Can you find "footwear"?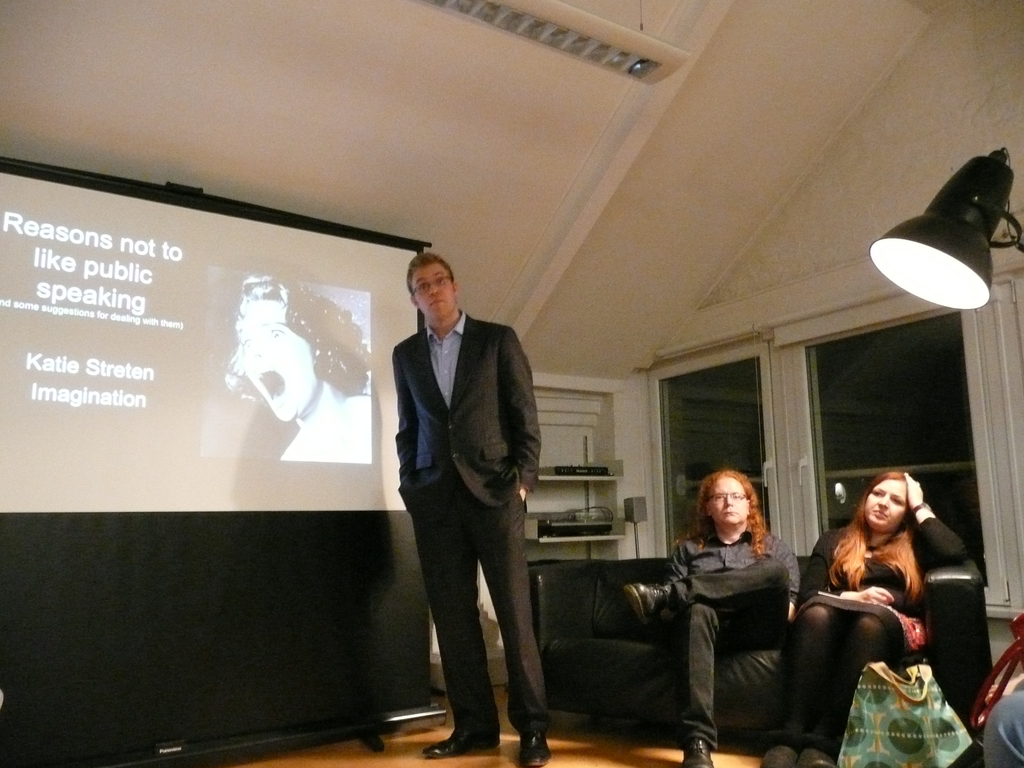
Yes, bounding box: <box>756,743,794,767</box>.
